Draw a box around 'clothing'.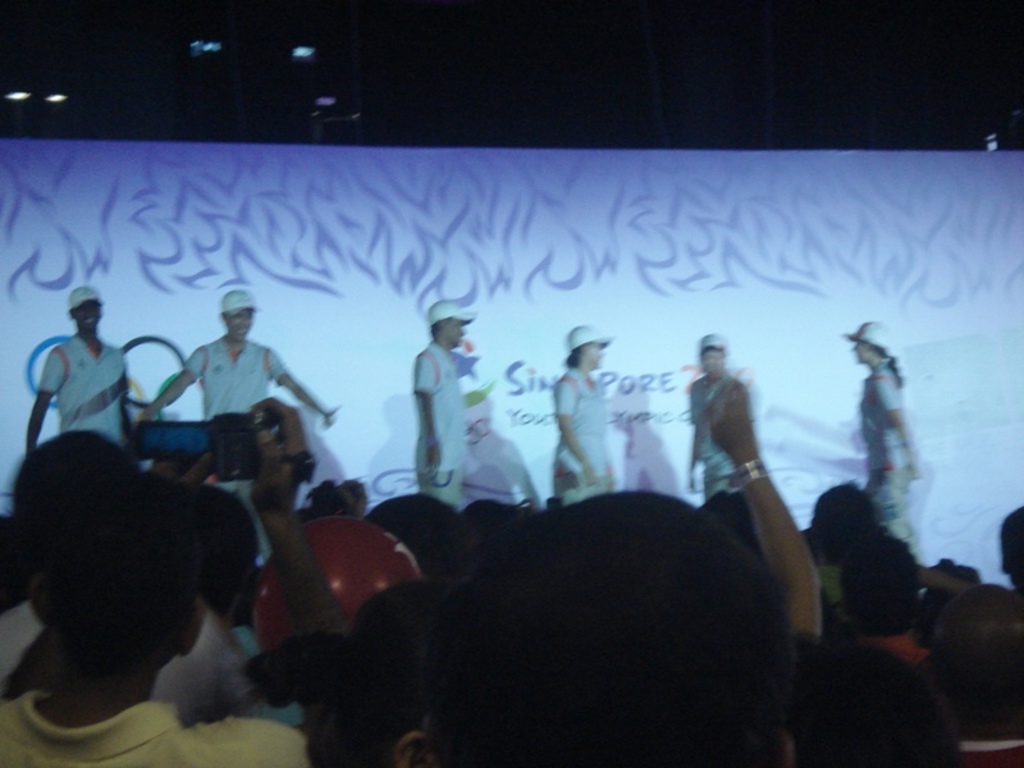
686 367 749 492.
